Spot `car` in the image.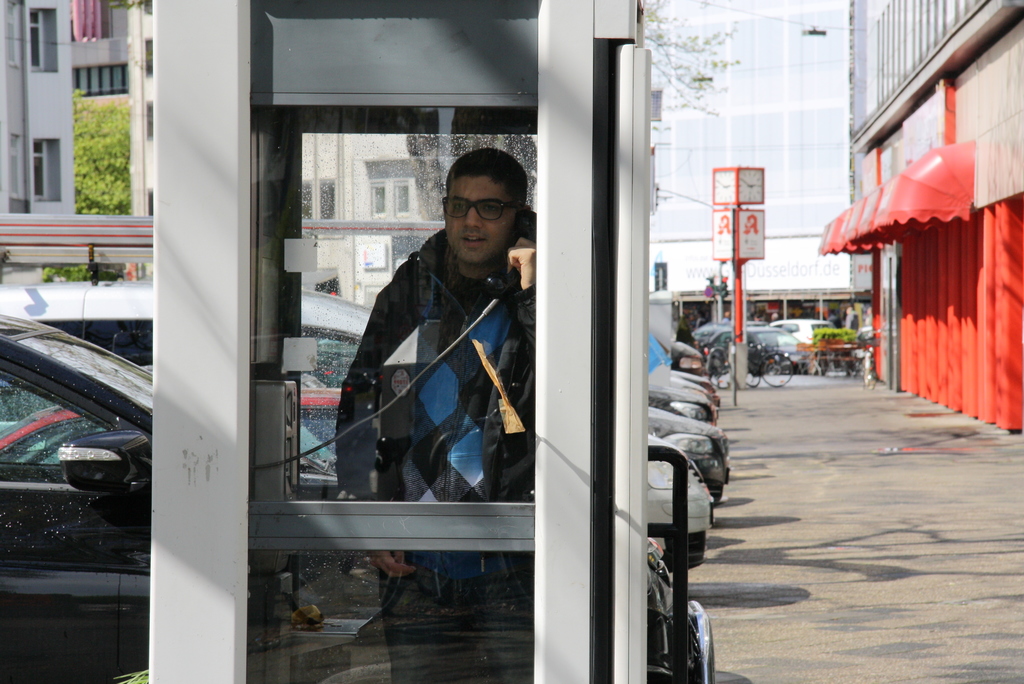
`car` found at (left=769, top=318, right=835, bottom=345).
